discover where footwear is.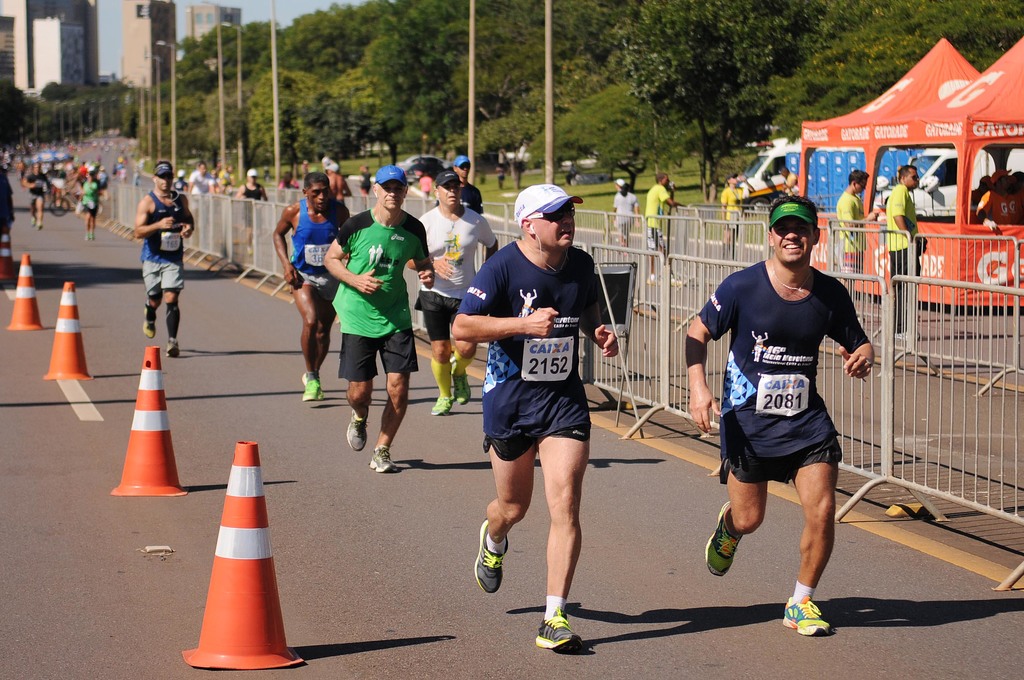
Discovered at crop(431, 395, 452, 415).
